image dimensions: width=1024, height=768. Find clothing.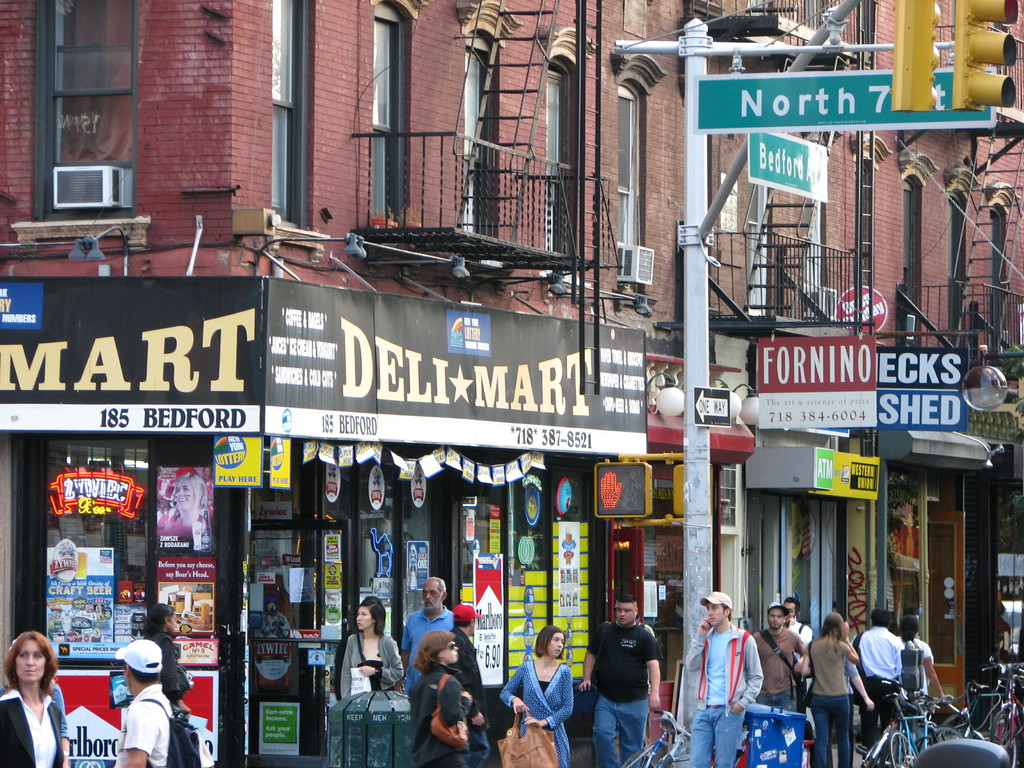
Rect(117, 676, 179, 767).
